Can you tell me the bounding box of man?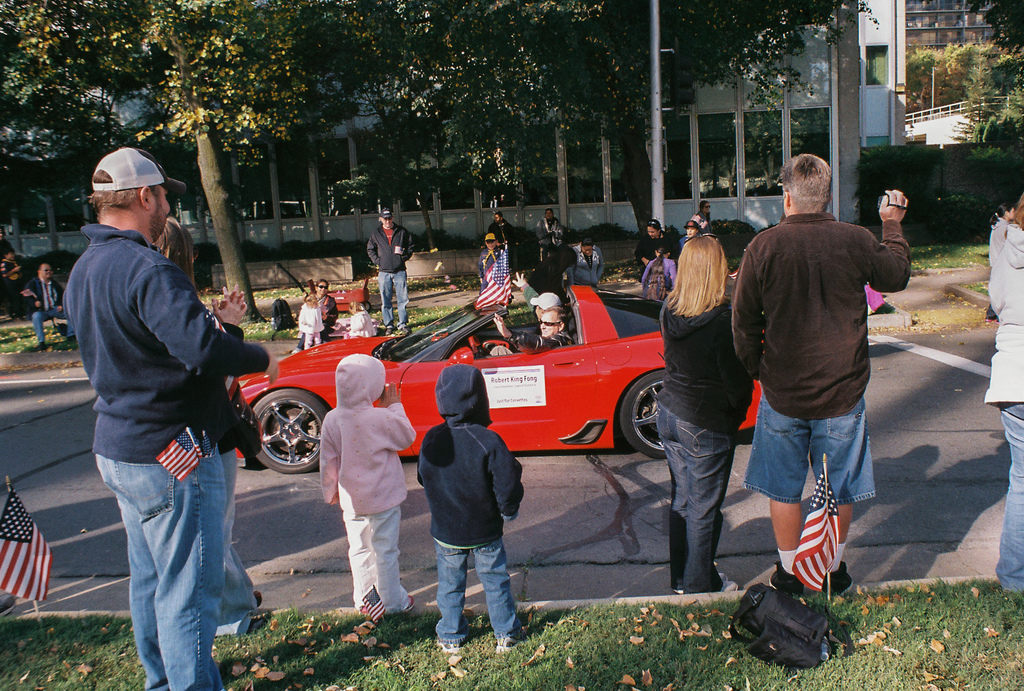
rect(745, 155, 911, 649).
